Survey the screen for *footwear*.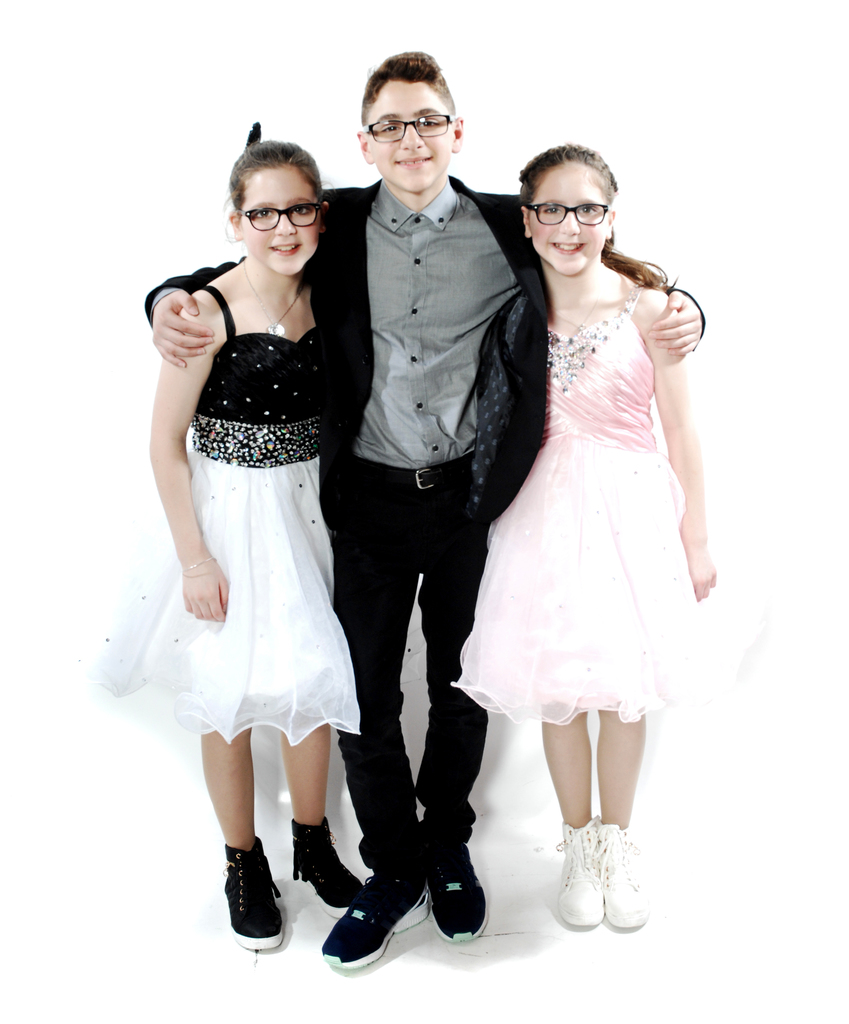
Survey found: [x1=207, y1=841, x2=295, y2=950].
